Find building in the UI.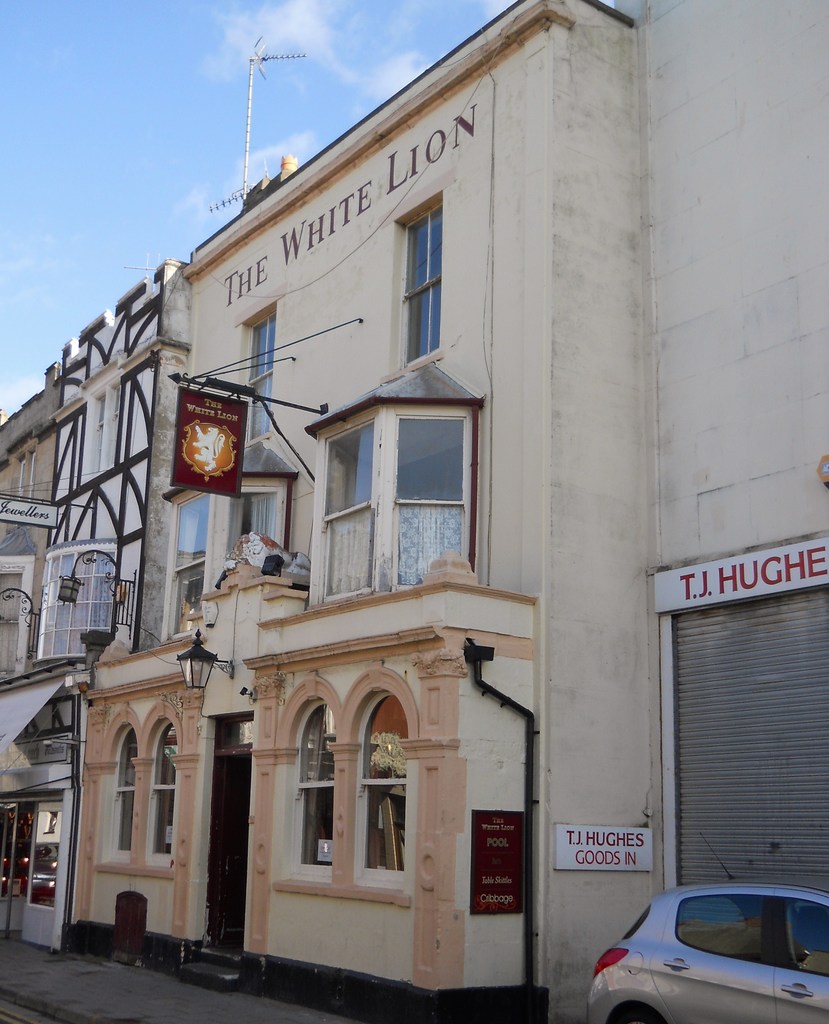
UI element at [0, 256, 191, 938].
